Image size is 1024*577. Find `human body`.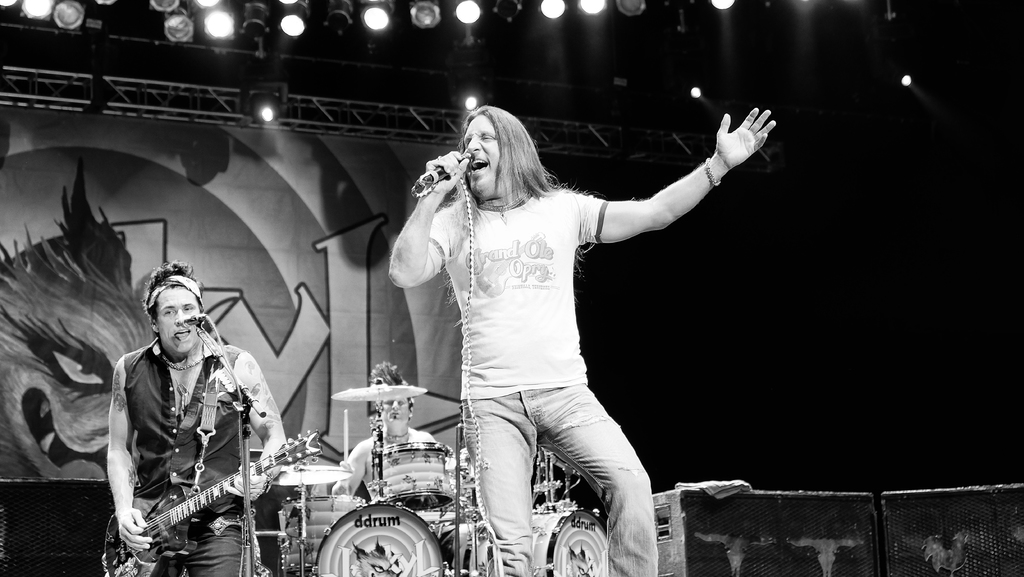
x1=103 y1=332 x2=288 y2=576.
